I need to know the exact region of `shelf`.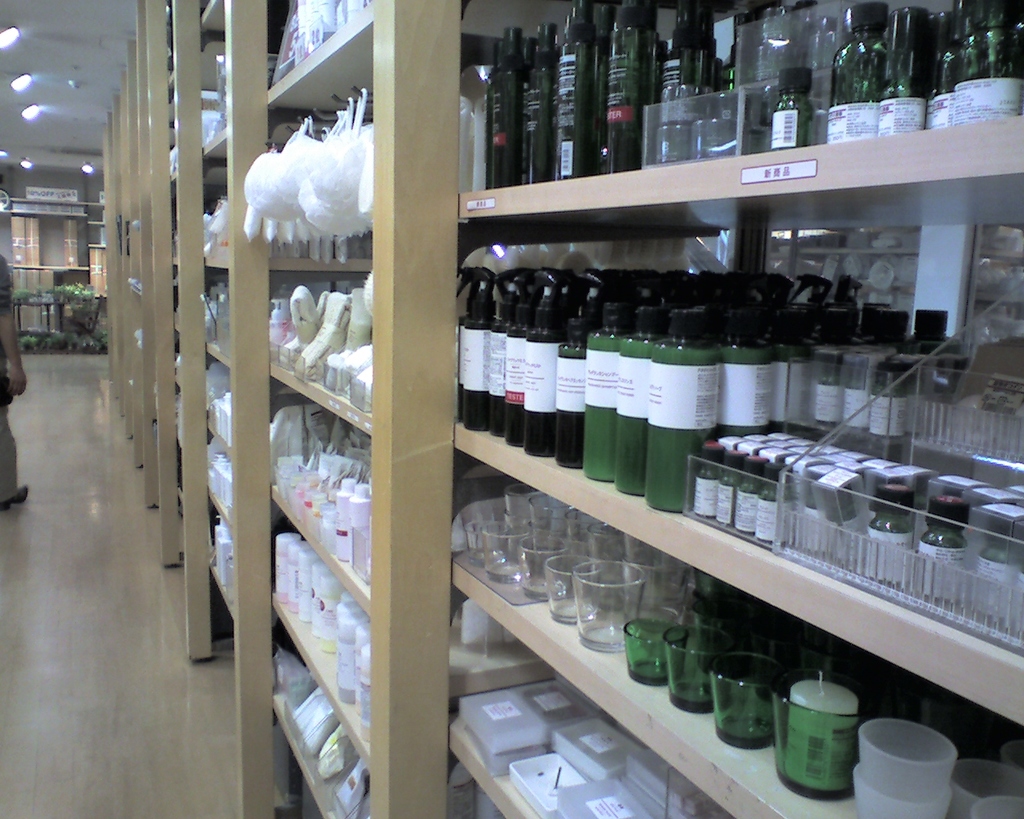
Region: 268:24:382:270.
